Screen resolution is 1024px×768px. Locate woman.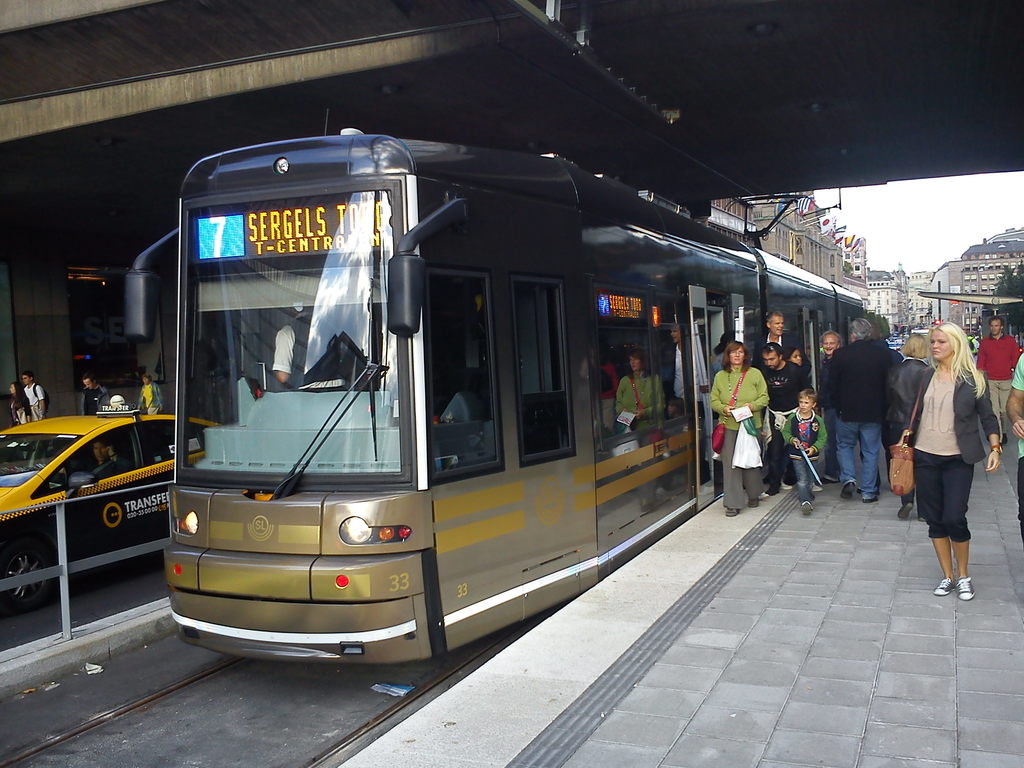
886 331 933 516.
